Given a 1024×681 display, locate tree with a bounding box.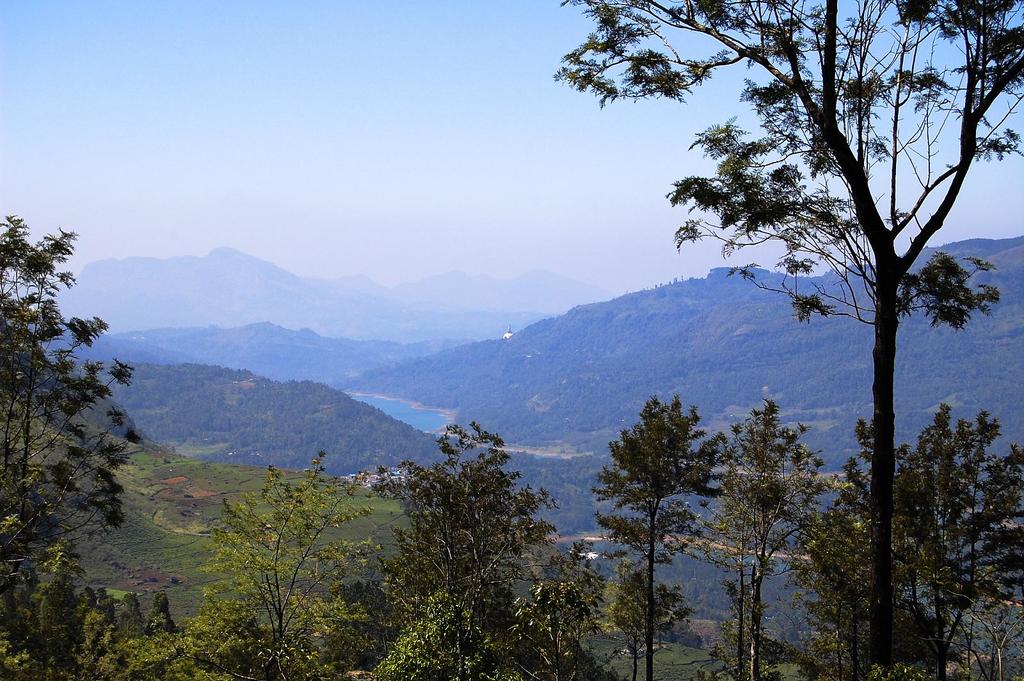
Located: region(380, 412, 621, 680).
